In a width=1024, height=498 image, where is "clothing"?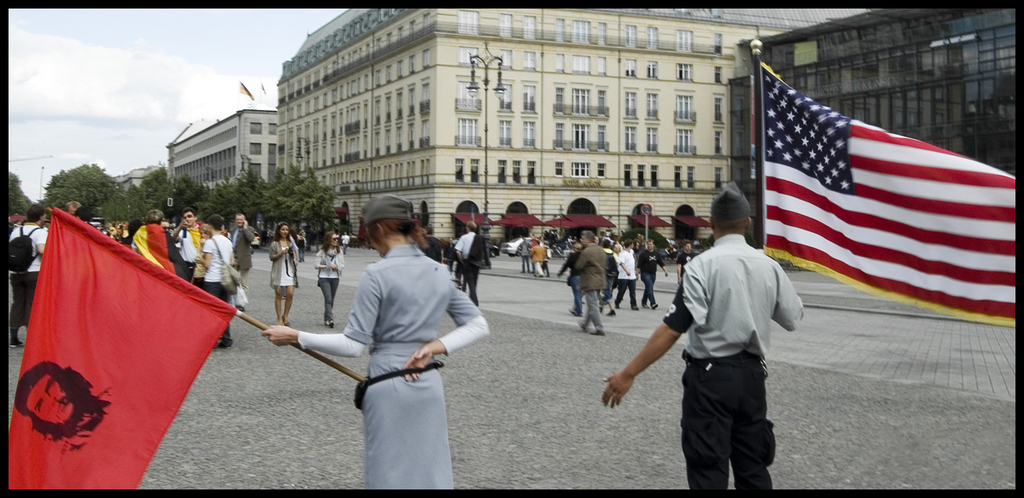
<bbox>420, 234, 445, 264</bbox>.
